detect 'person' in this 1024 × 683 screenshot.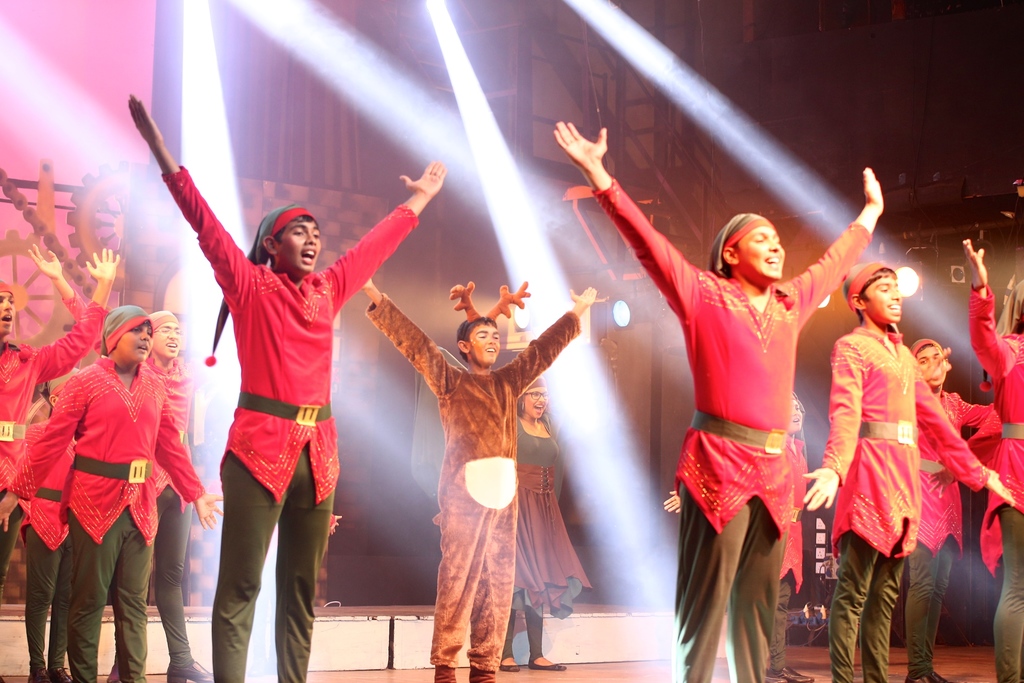
Detection: BBox(0, 306, 221, 682).
